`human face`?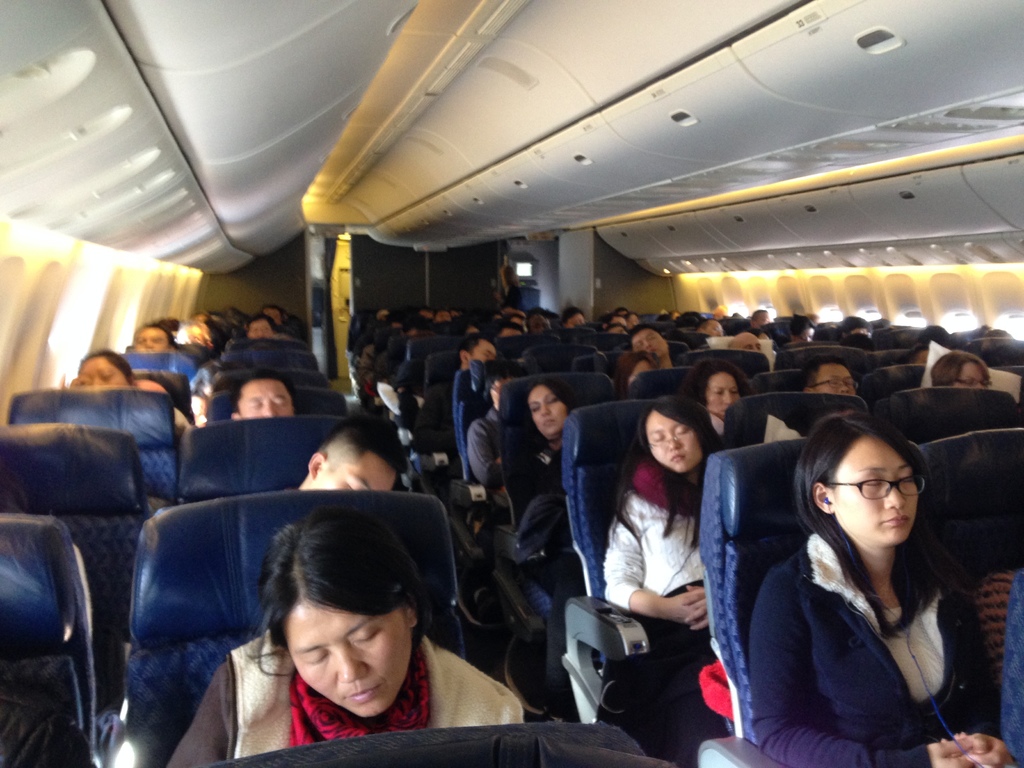
x1=703, y1=378, x2=739, y2=422
